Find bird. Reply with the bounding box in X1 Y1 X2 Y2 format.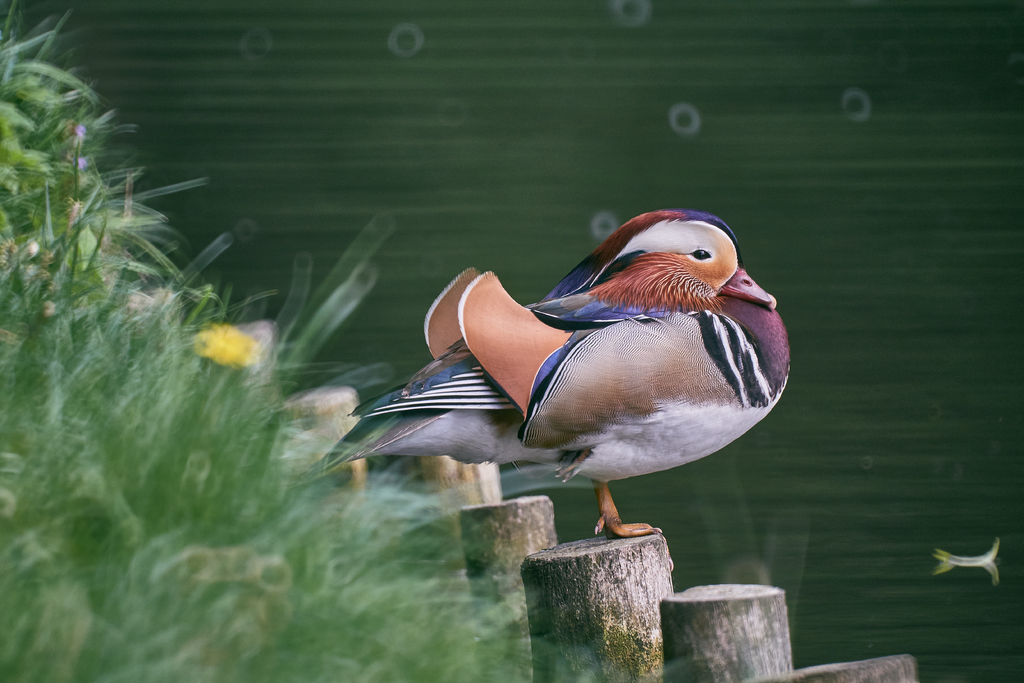
327 200 798 556.
